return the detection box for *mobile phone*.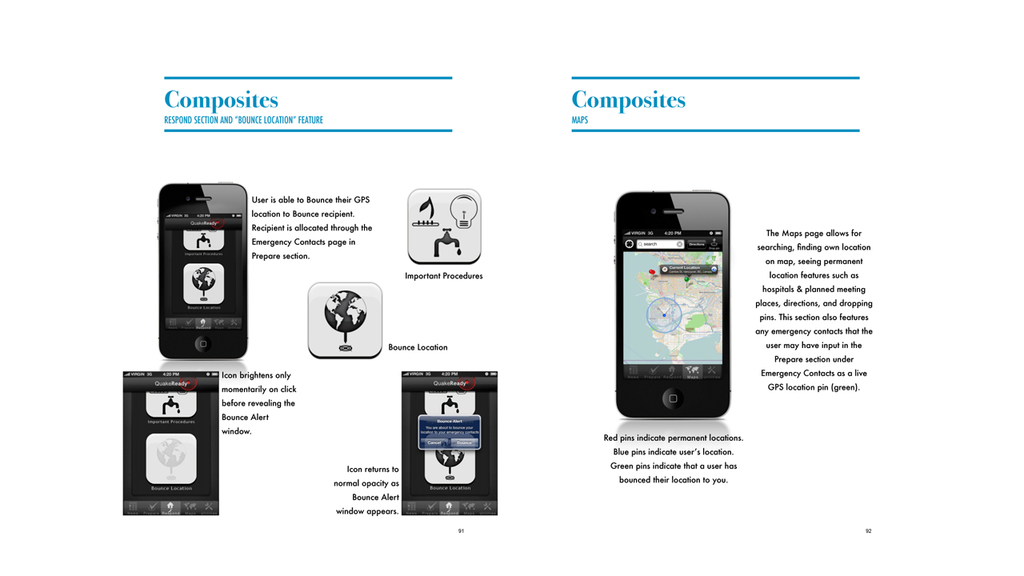
616:190:738:414.
